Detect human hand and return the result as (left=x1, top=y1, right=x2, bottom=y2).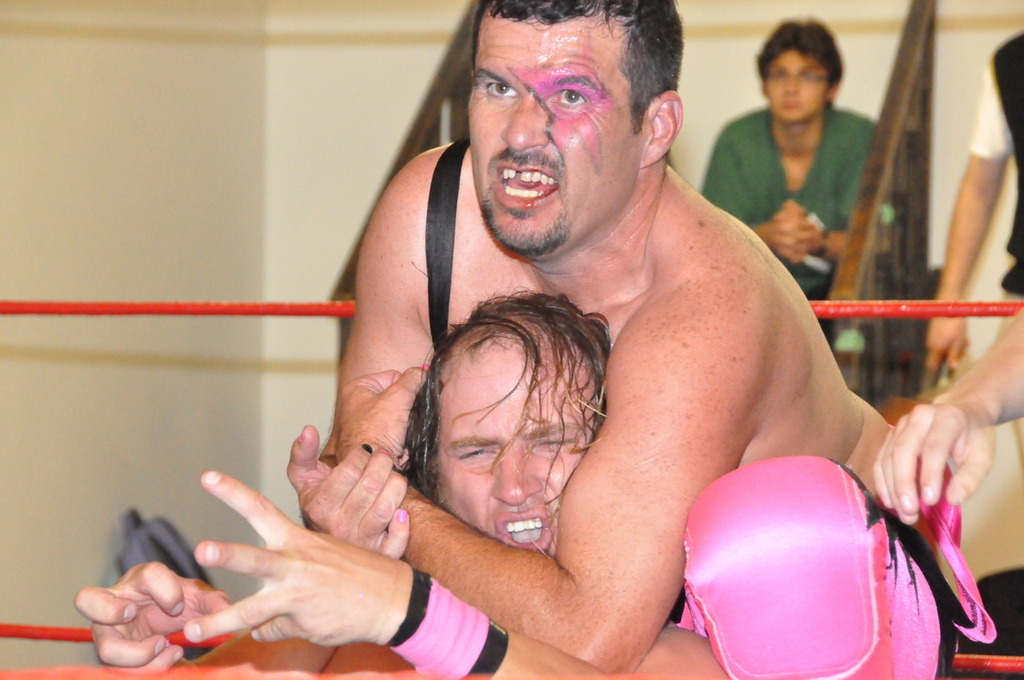
(left=767, top=201, right=818, bottom=267).
